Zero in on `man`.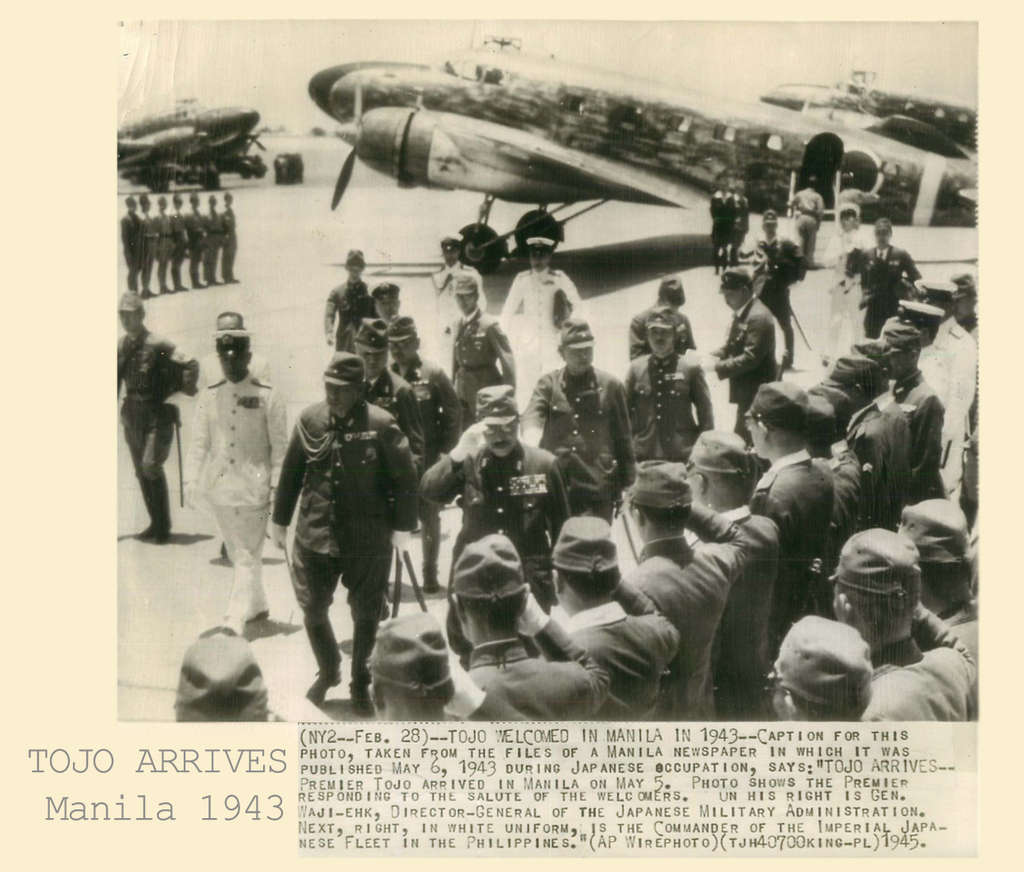
Zeroed in: {"left": 519, "top": 315, "right": 635, "bottom": 518}.
